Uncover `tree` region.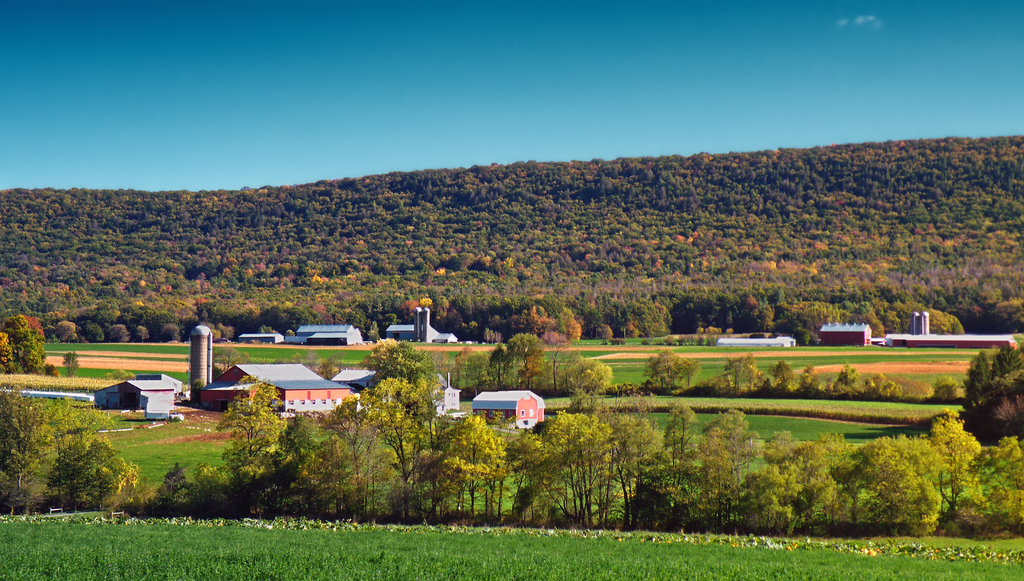
Uncovered: select_region(769, 358, 792, 389).
